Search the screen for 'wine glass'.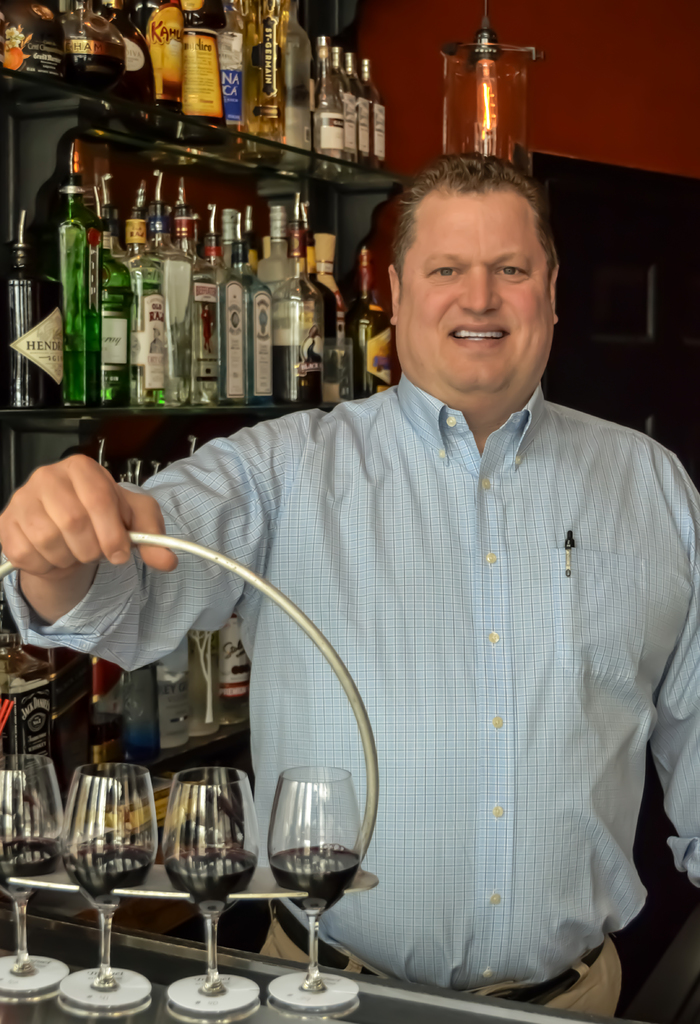
Found at 265/765/362/1005.
